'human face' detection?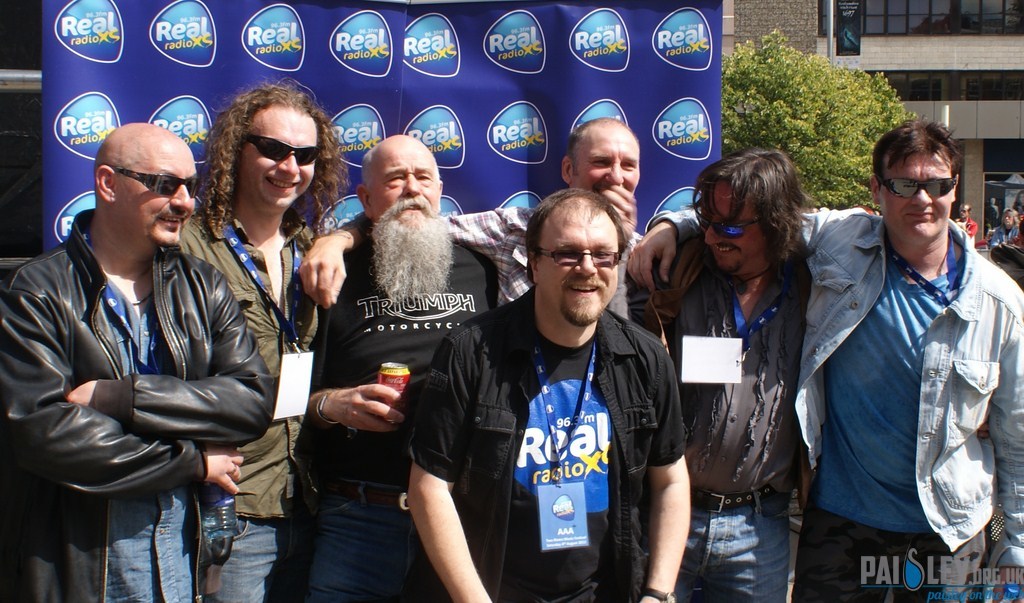
115:143:195:249
